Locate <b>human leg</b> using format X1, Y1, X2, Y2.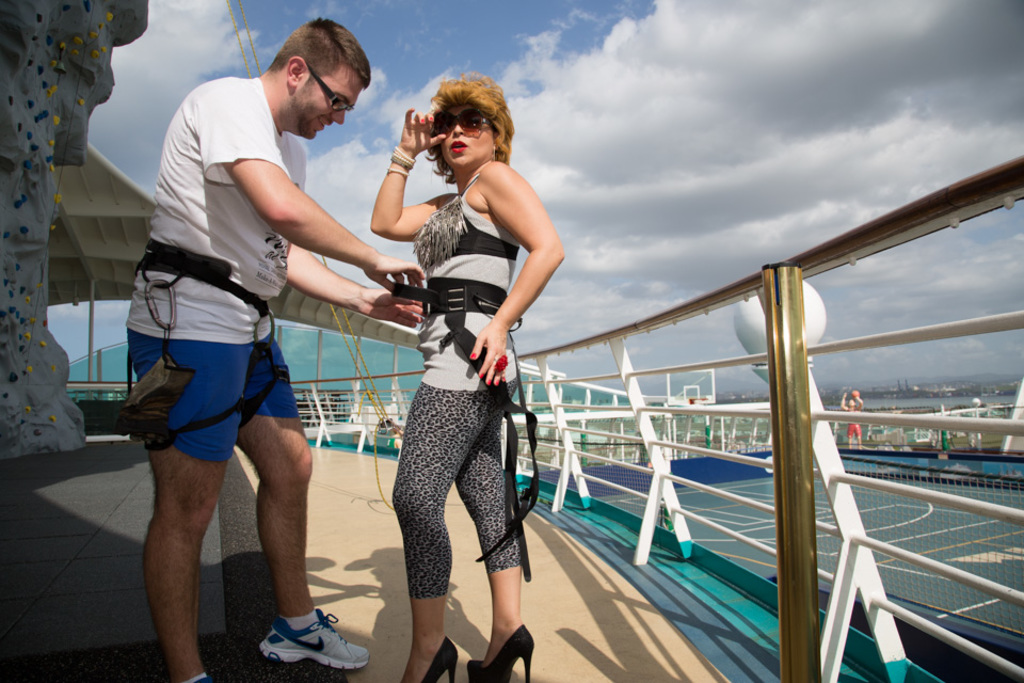
393, 367, 513, 682.
